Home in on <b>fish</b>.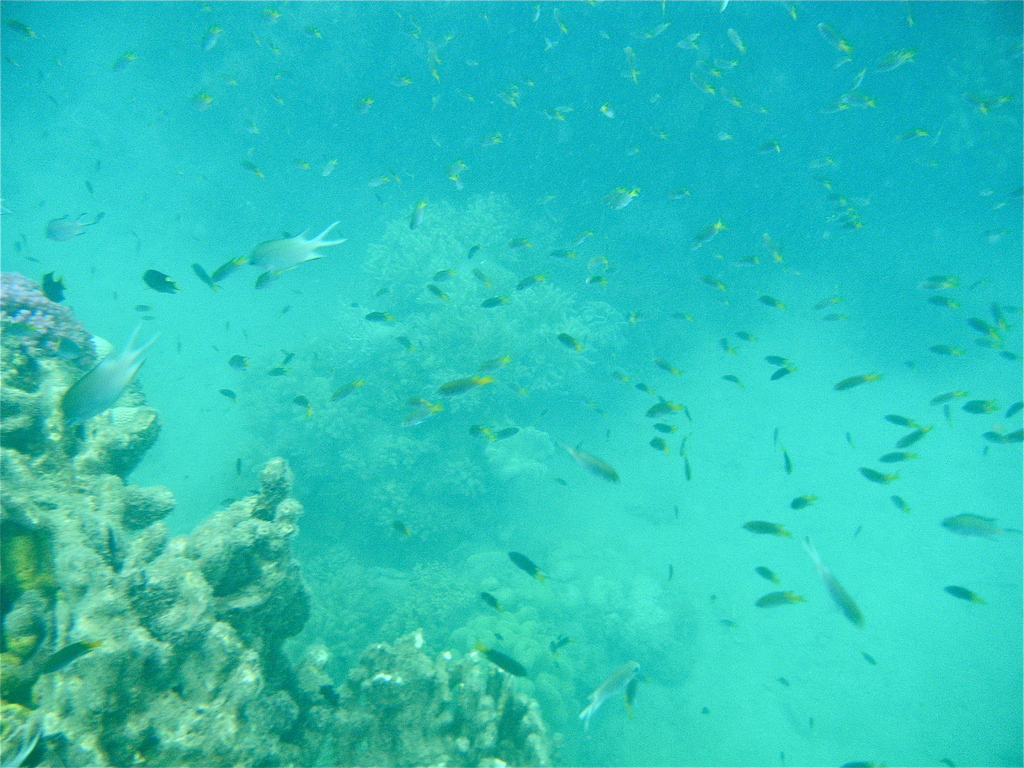
Homed in at [516, 274, 546, 288].
